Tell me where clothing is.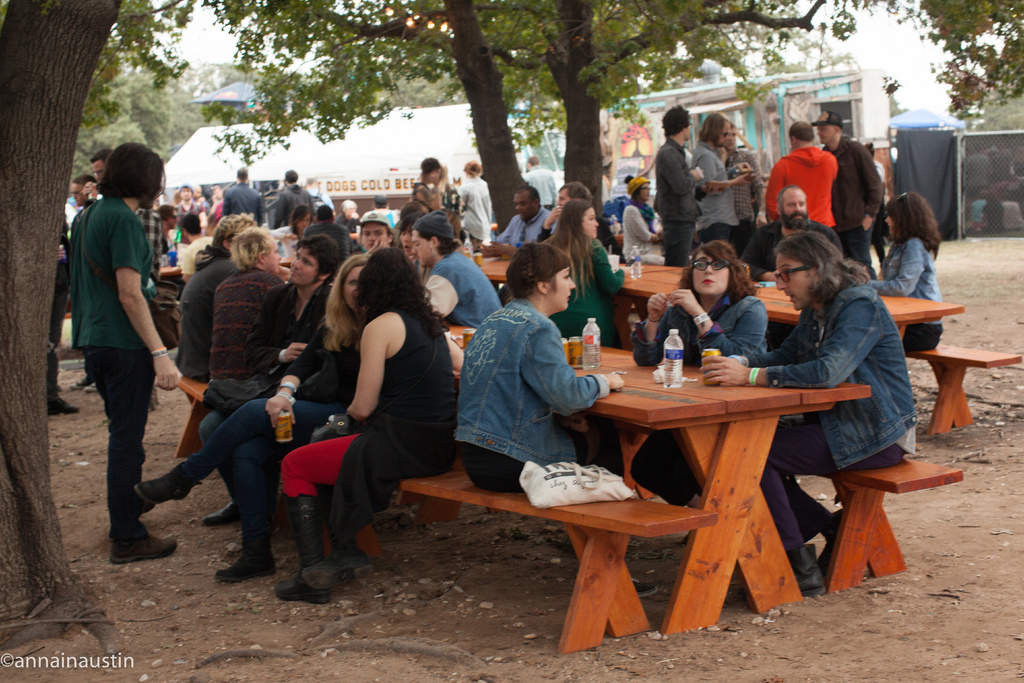
clothing is at (x1=74, y1=197, x2=181, y2=532).
